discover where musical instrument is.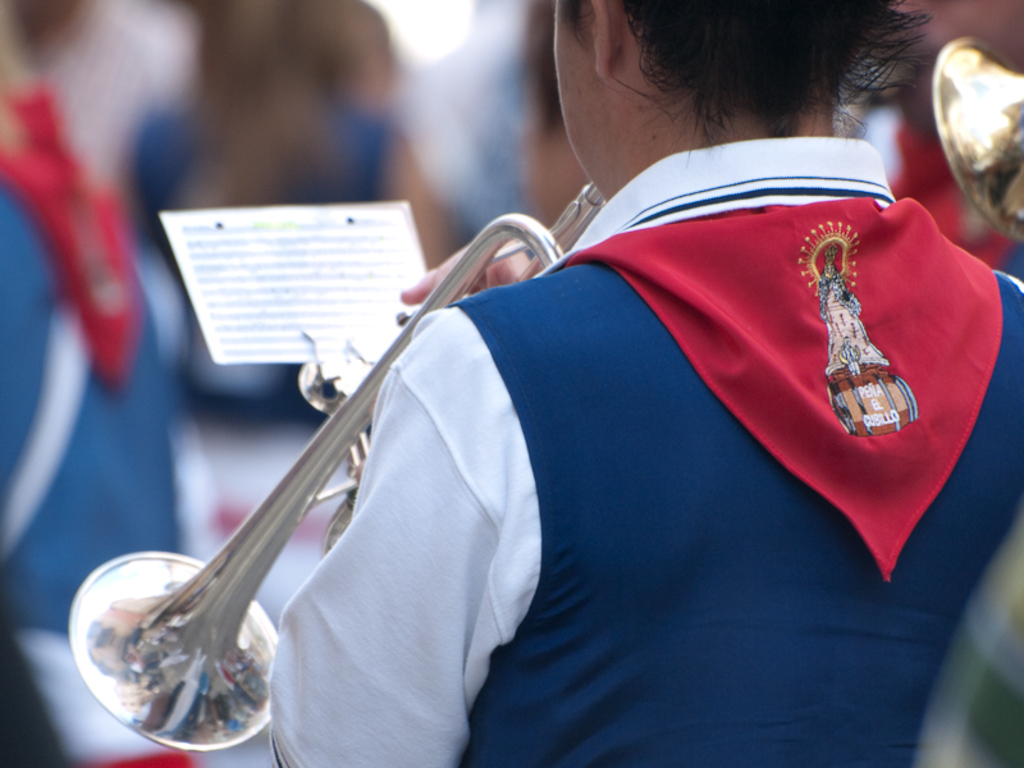
Discovered at locate(931, 37, 1023, 246).
